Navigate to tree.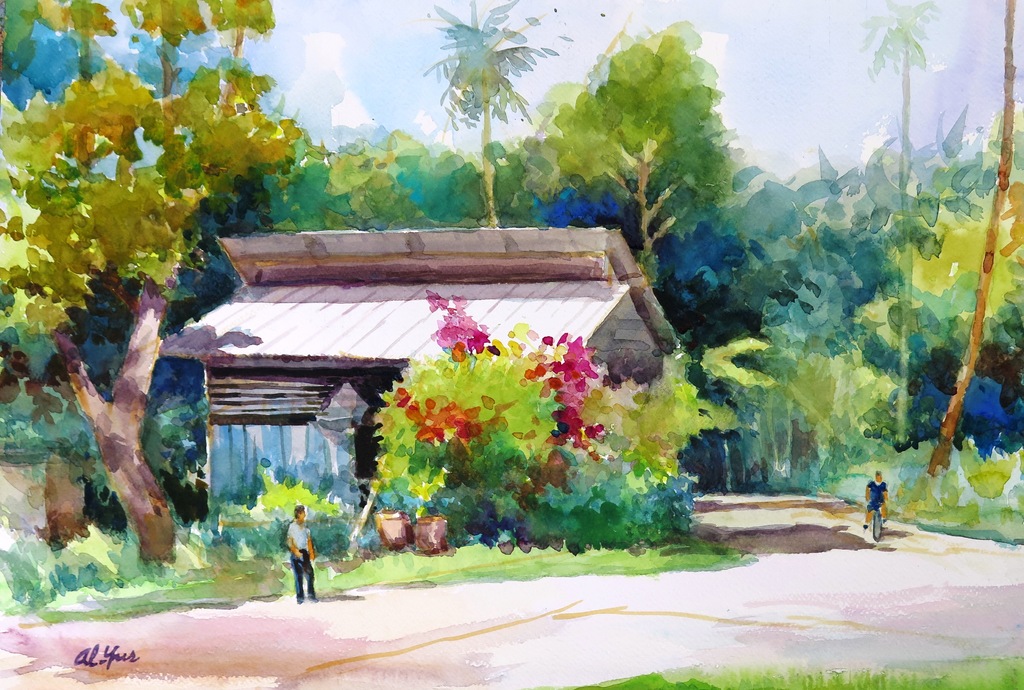
Navigation target: <region>207, 0, 272, 108</region>.
